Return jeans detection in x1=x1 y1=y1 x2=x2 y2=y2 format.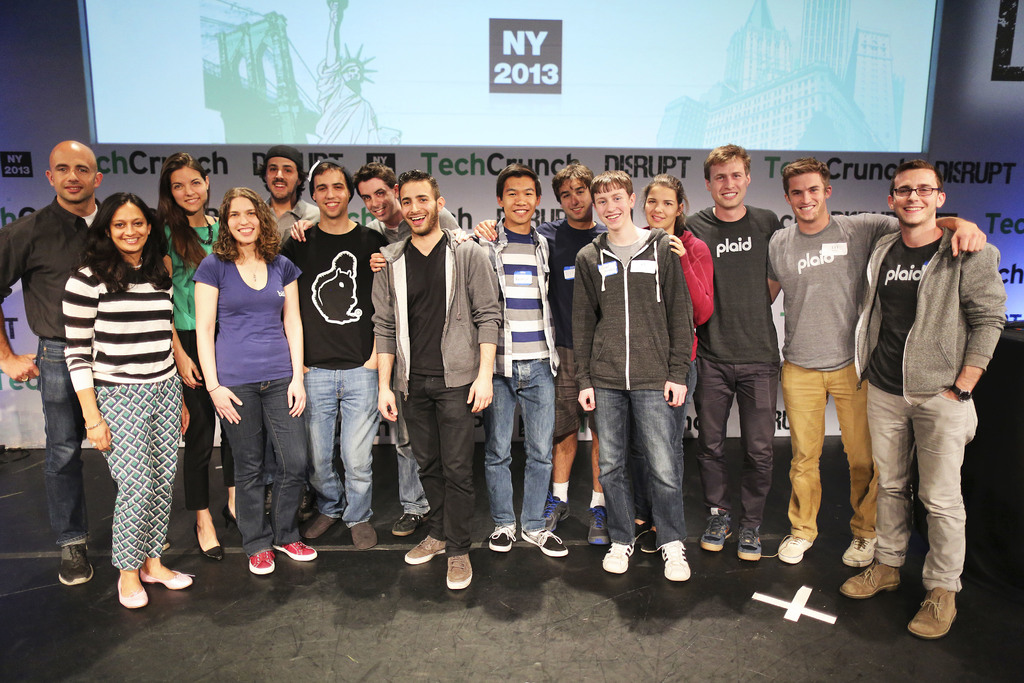
x1=559 y1=349 x2=588 y2=431.
